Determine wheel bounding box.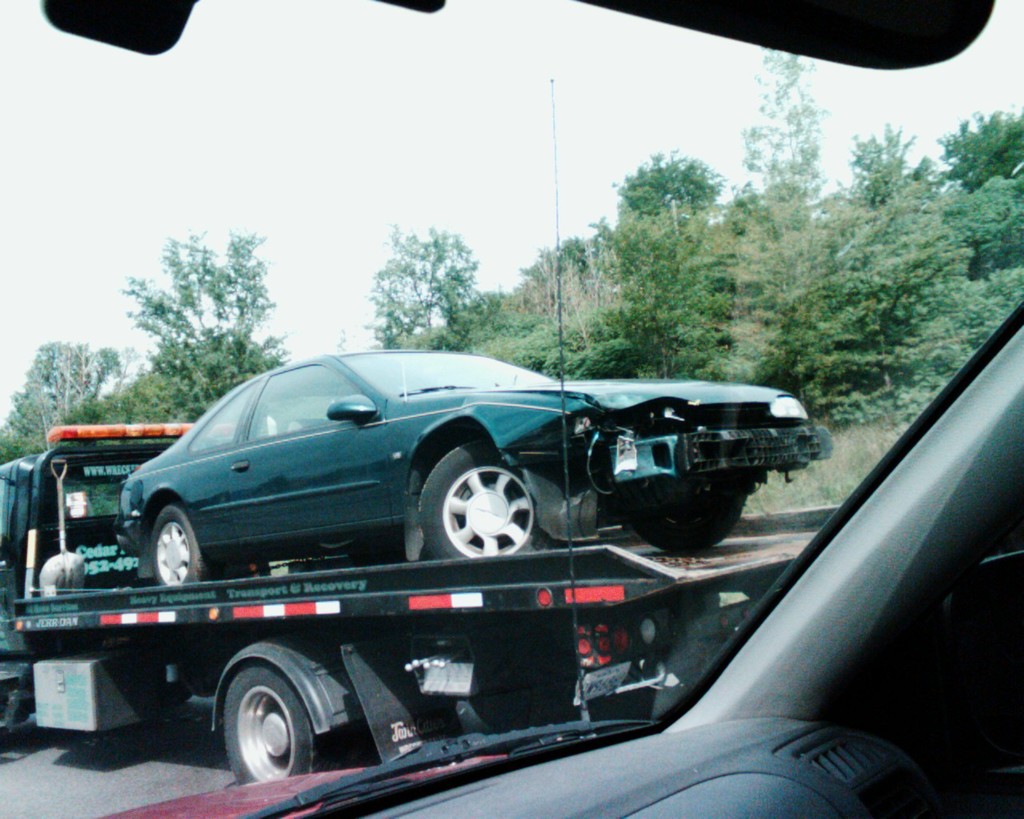
Determined: select_region(622, 476, 747, 557).
